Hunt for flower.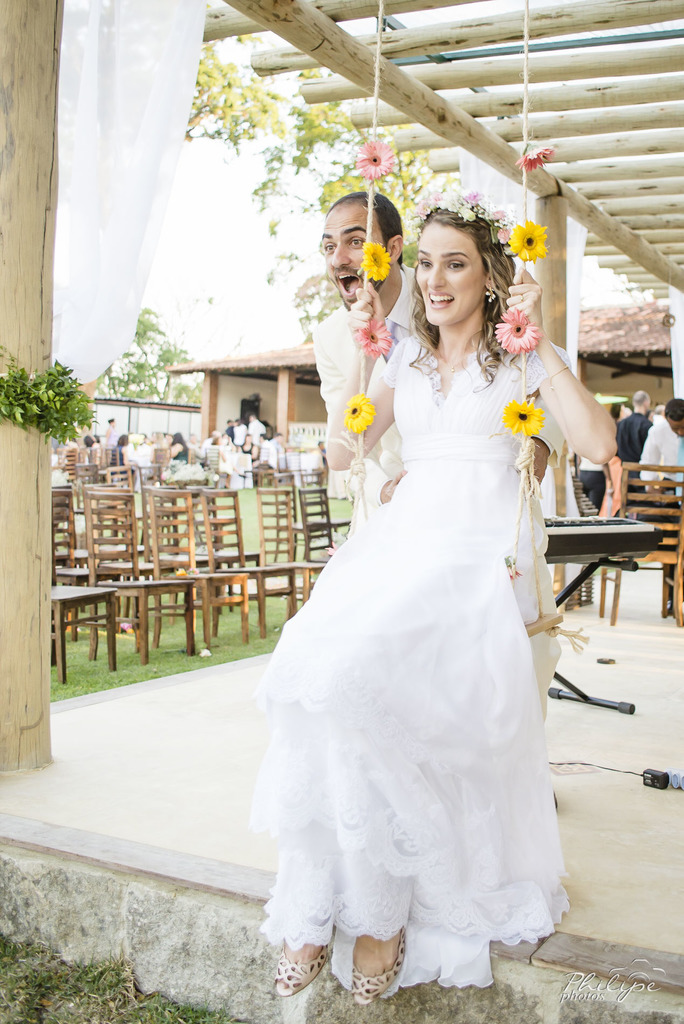
Hunted down at [left=507, top=220, right=550, bottom=260].
